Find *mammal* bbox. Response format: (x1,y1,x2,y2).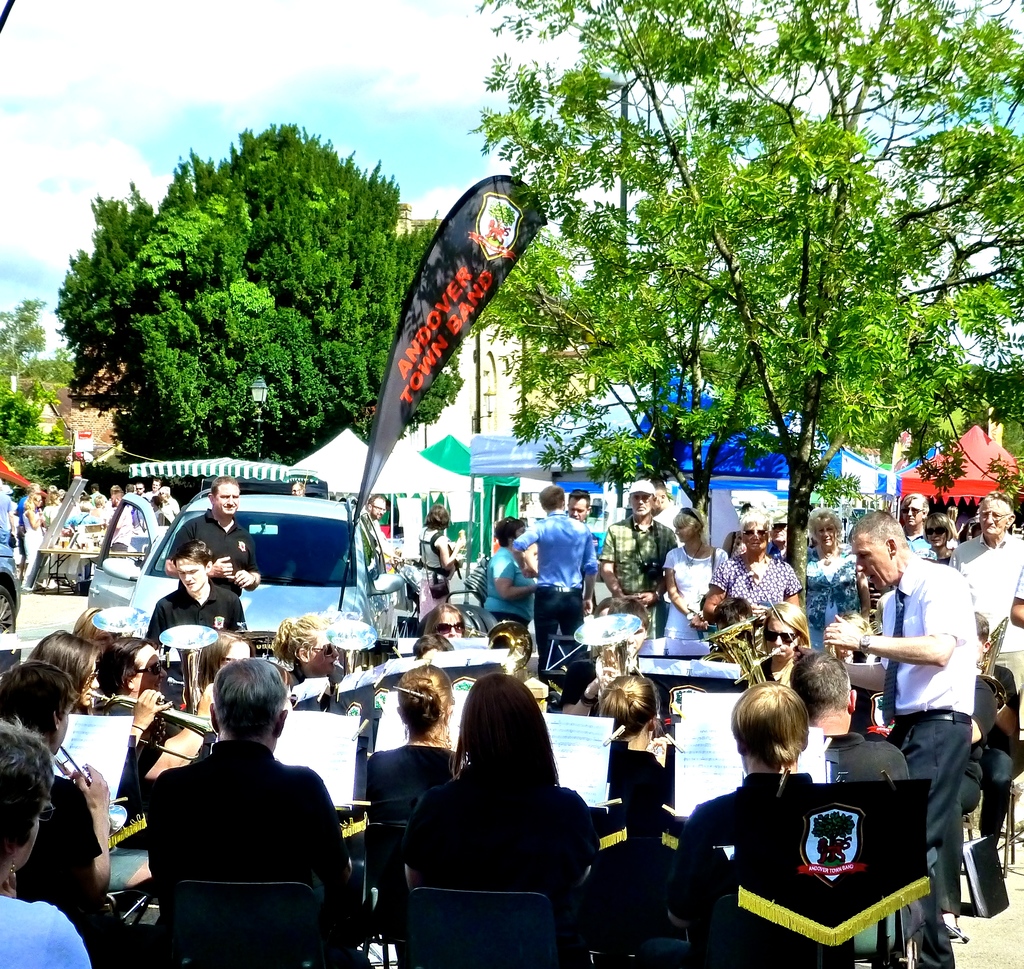
(161,477,264,599).
